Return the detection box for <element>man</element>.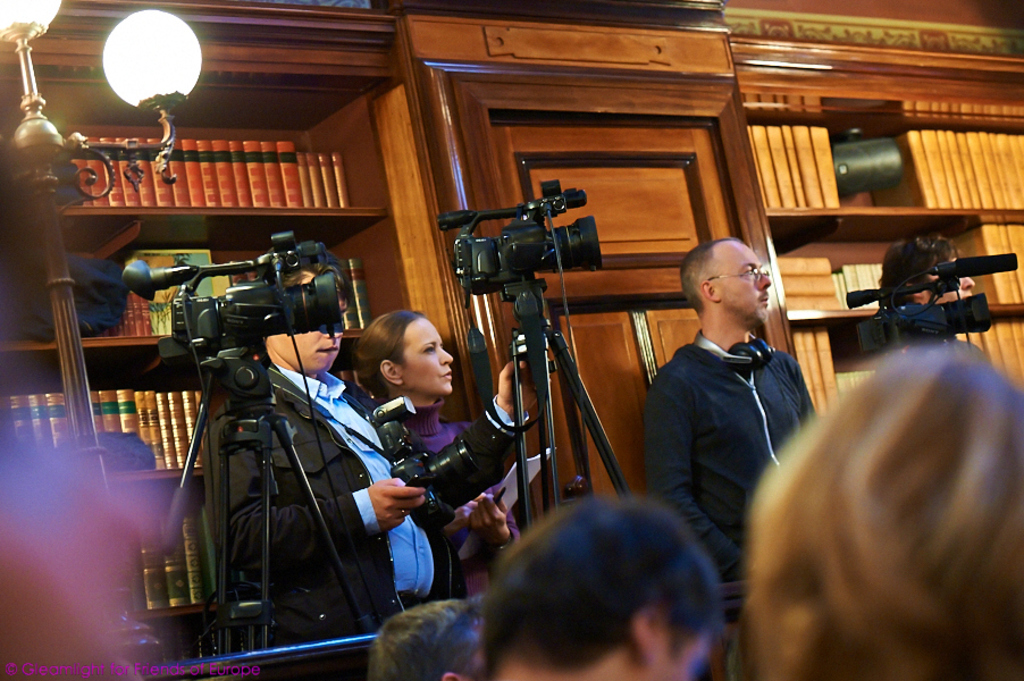
region(631, 229, 820, 590).
